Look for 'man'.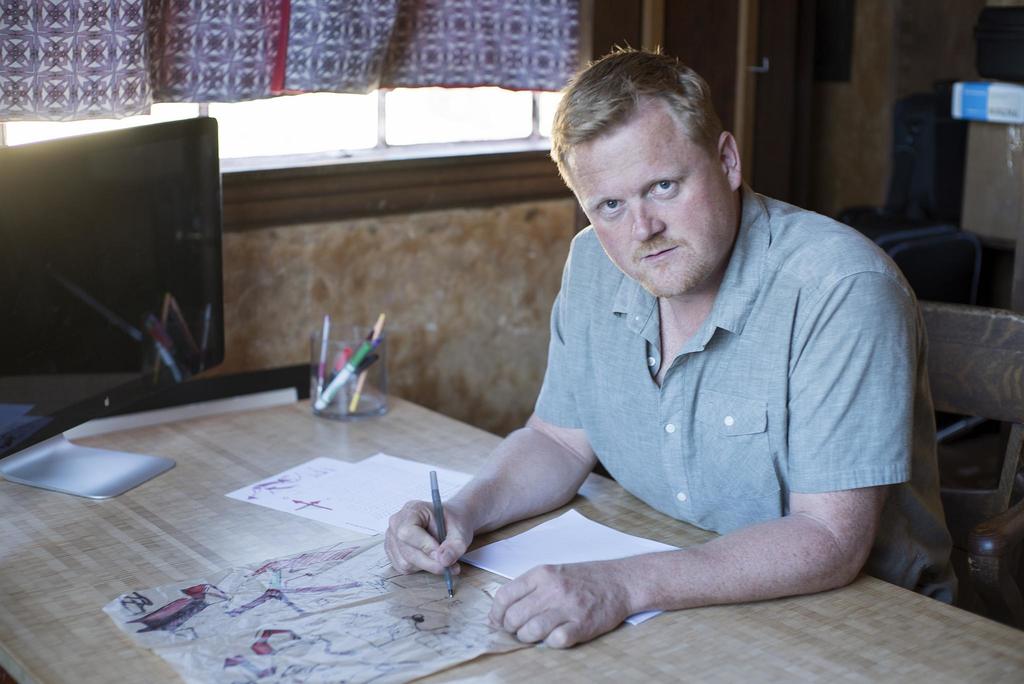
Found: 381 42 970 652.
